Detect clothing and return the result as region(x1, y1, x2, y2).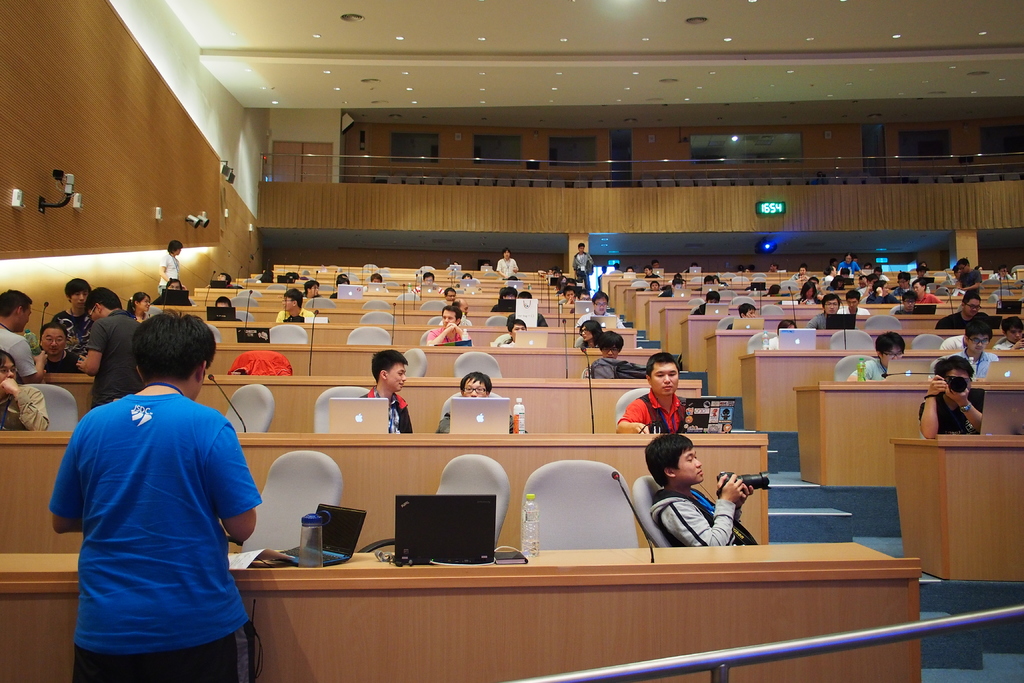
region(276, 306, 317, 319).
